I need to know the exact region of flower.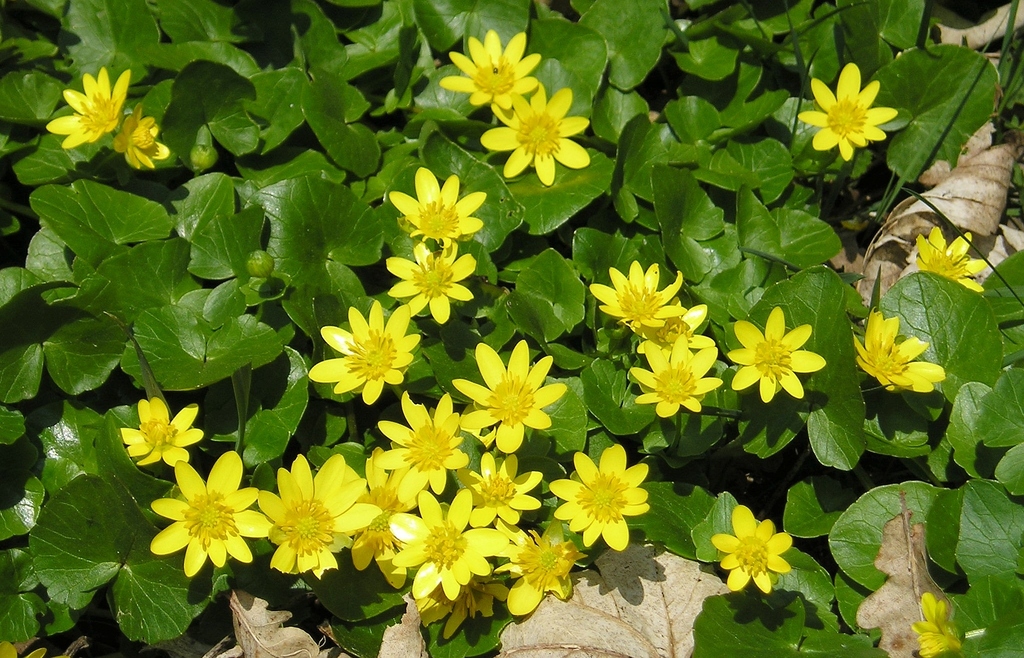
Region: 794:59:893:163.
